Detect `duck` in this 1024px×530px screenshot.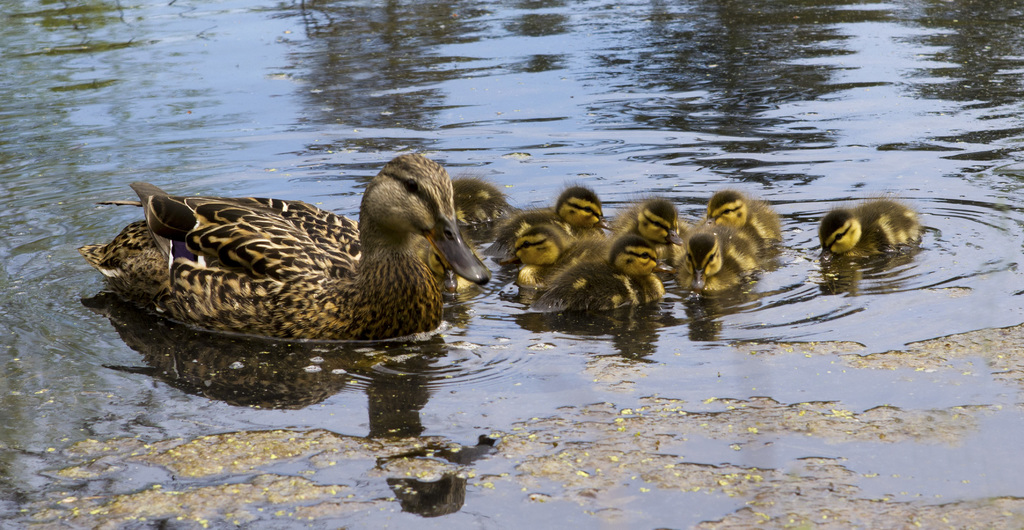
Detection: region(705, 189, 783, 260).
